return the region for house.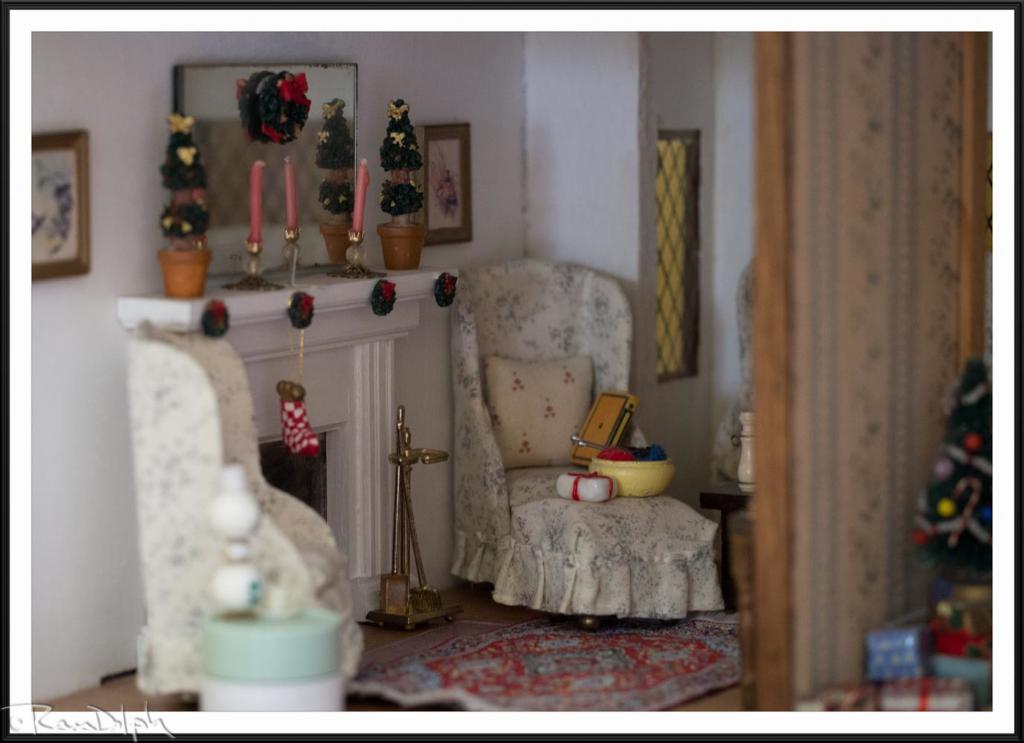
region(30, 33, 992, 712).
